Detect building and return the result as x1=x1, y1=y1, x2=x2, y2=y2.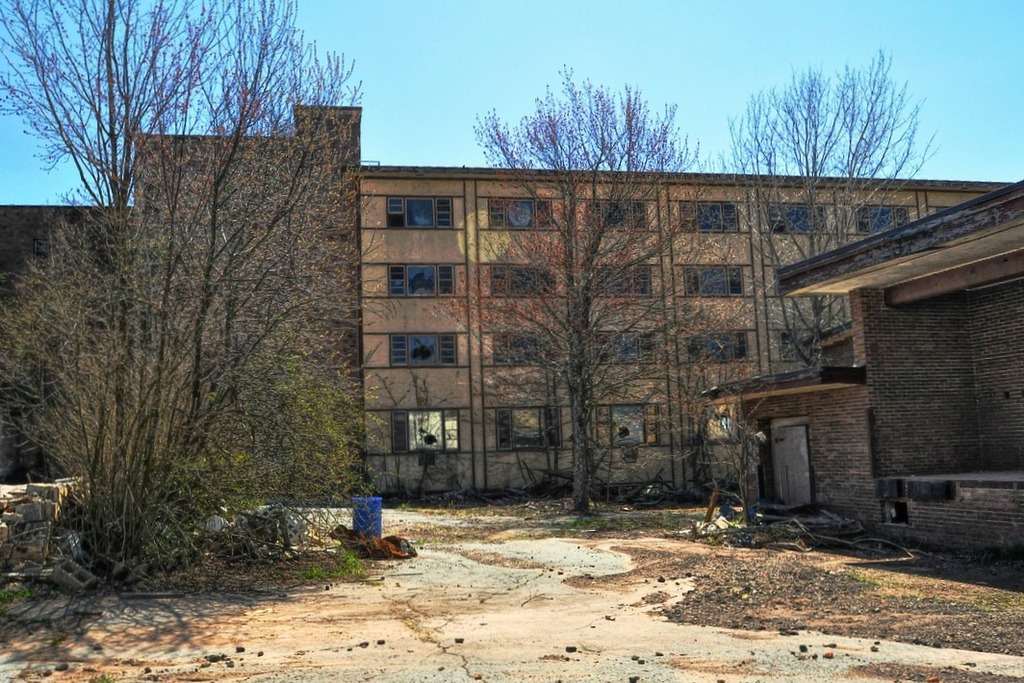
x1=0, y1=104, x2=1023, y2=558.
